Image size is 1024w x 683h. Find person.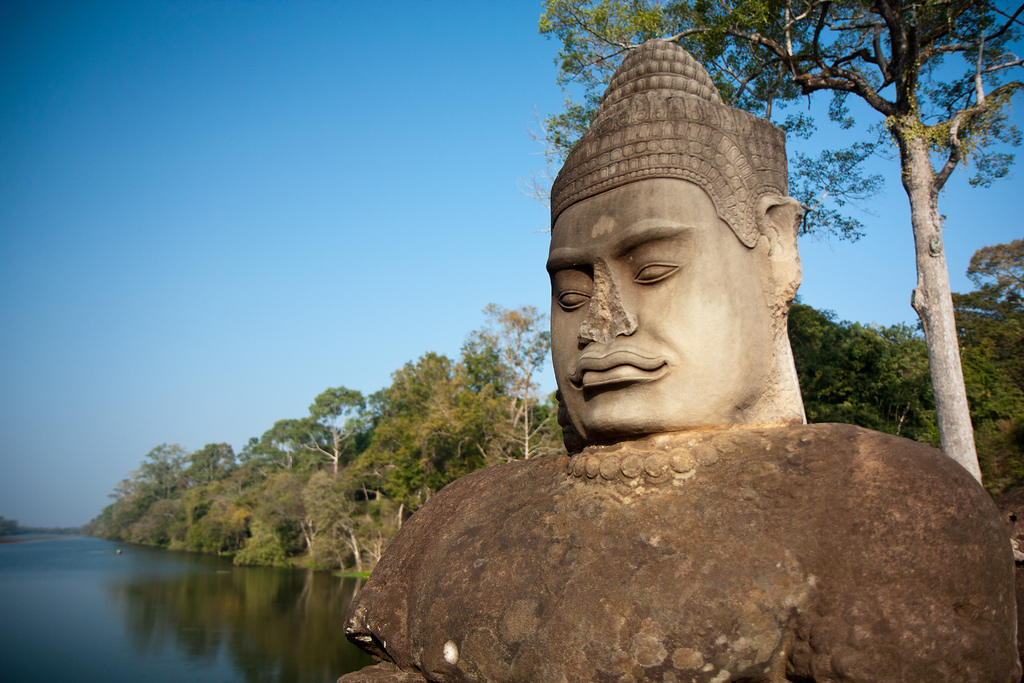
select_region(380, 73, 901, 642).
